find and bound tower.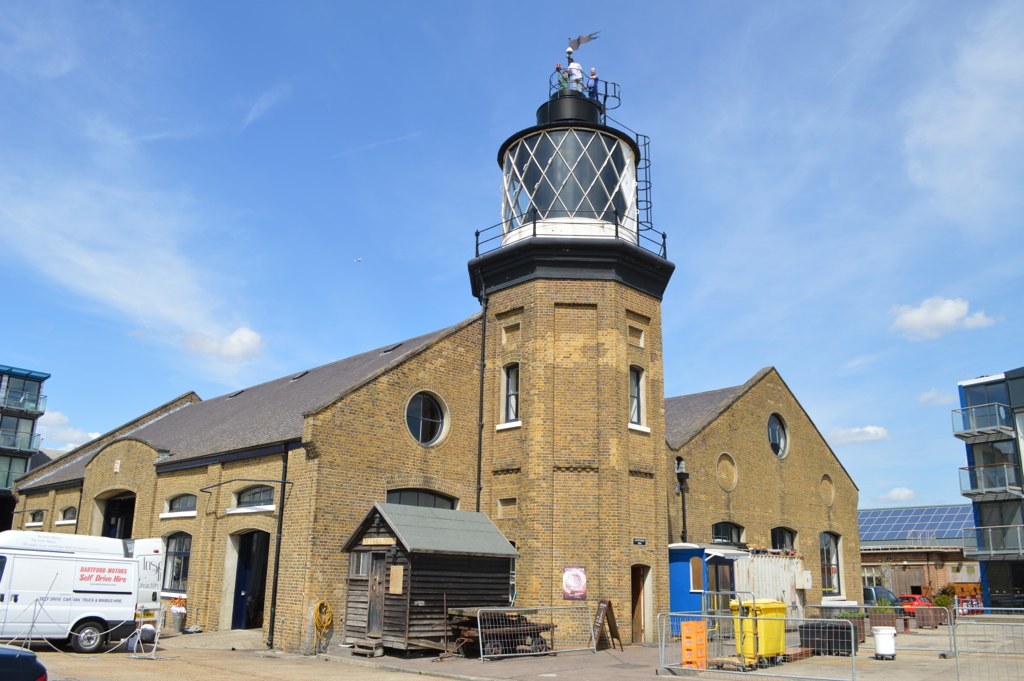
Bound: 445,29,695,567.
